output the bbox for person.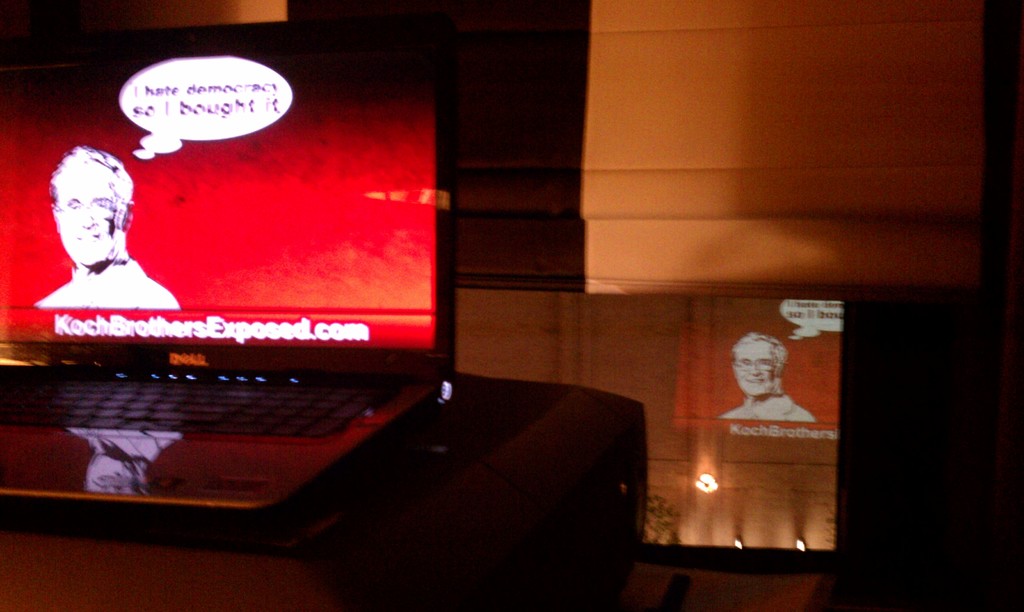
bbox(40, 148, 177, 309).
